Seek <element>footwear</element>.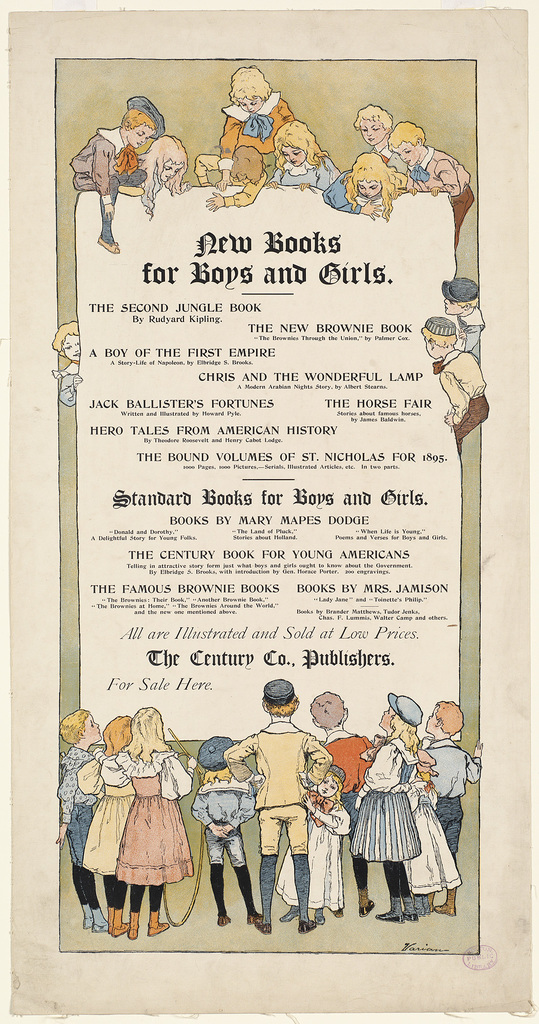
BBox(405, 908, 424, 921).
